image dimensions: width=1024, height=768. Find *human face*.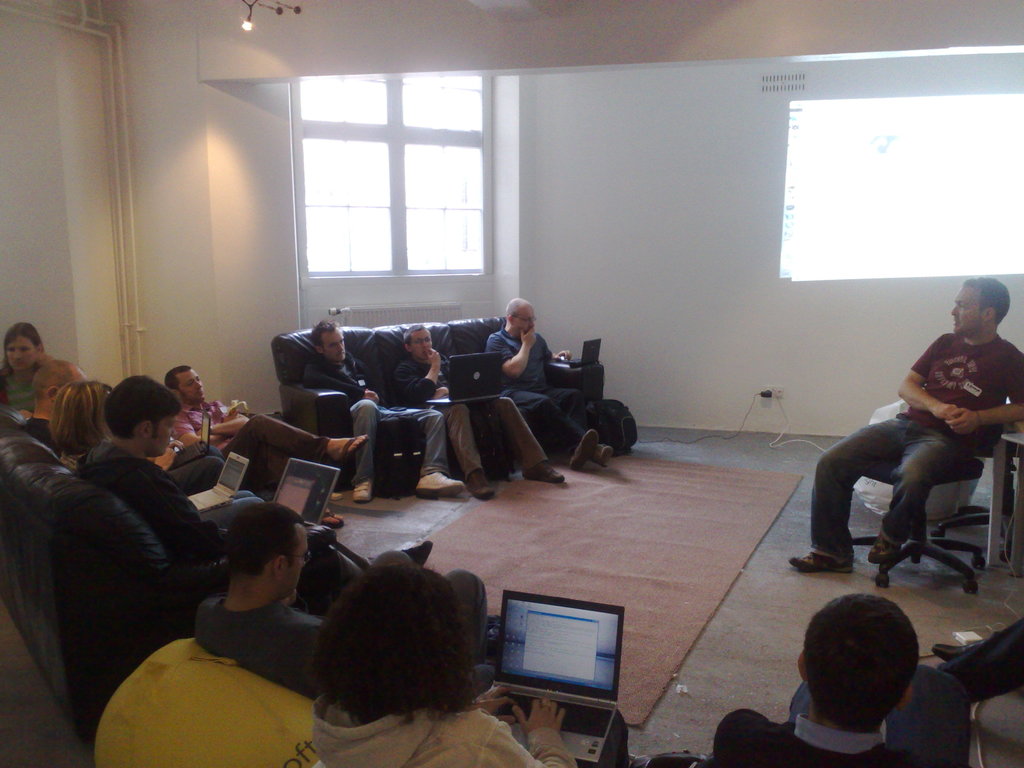
crop(179, 371, 205, 399).
